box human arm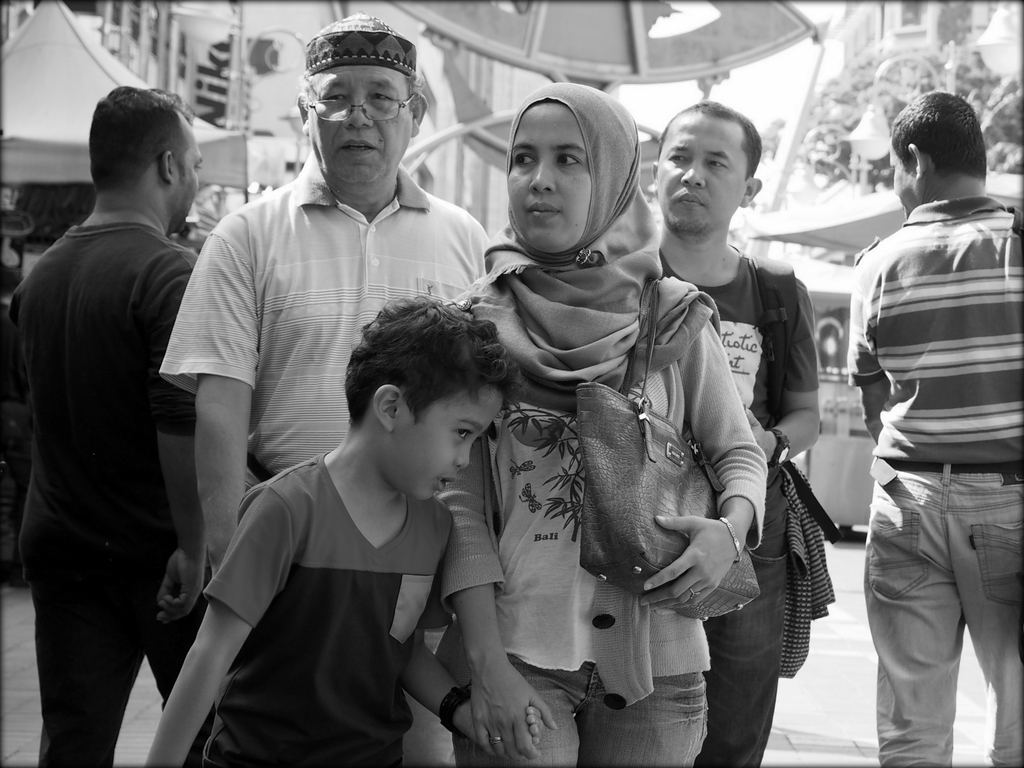
(left=161, top=234, right=264, bottom=571)
